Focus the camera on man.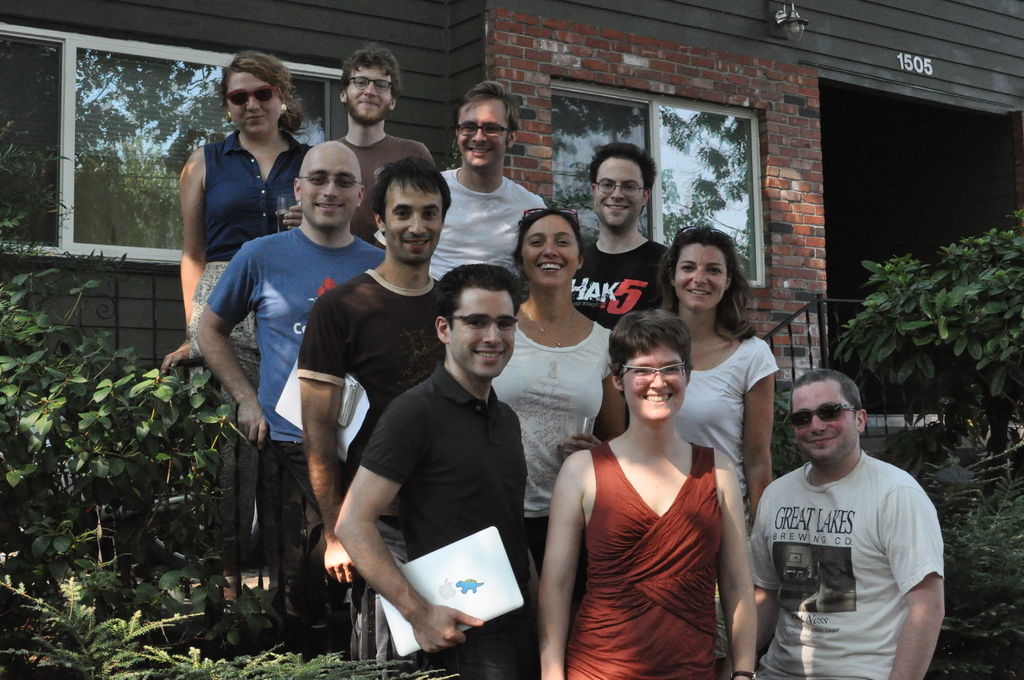
Focus region: 743,361,961,676.
